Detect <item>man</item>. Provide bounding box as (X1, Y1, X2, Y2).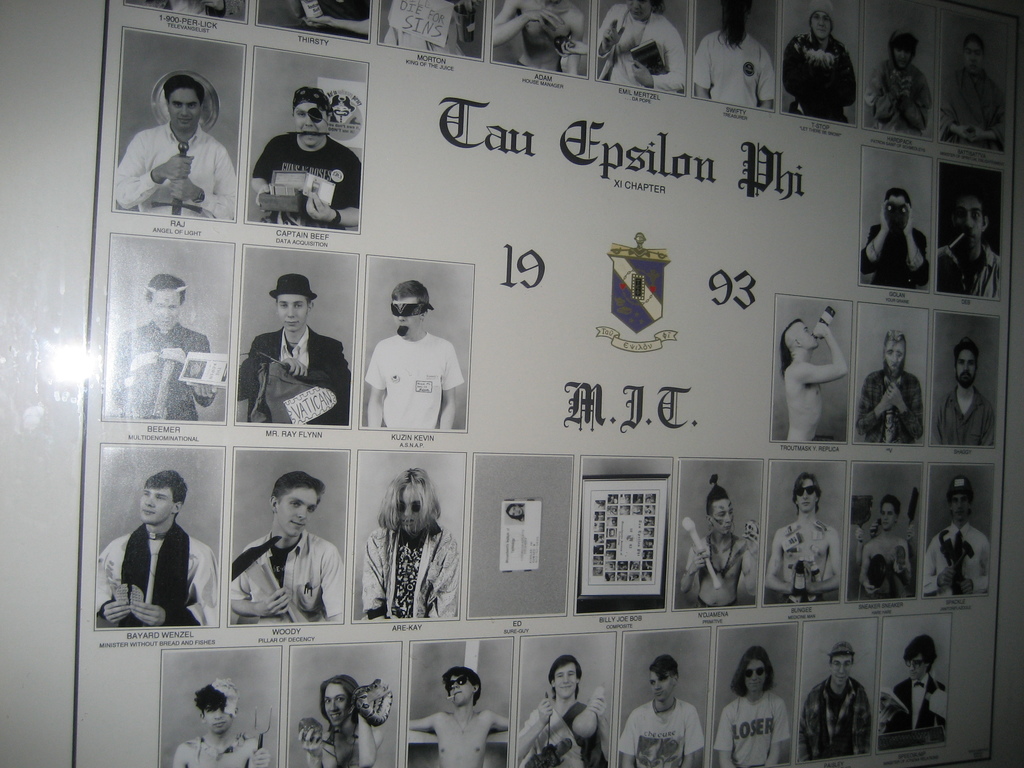
(382, 0, 472, 53).
